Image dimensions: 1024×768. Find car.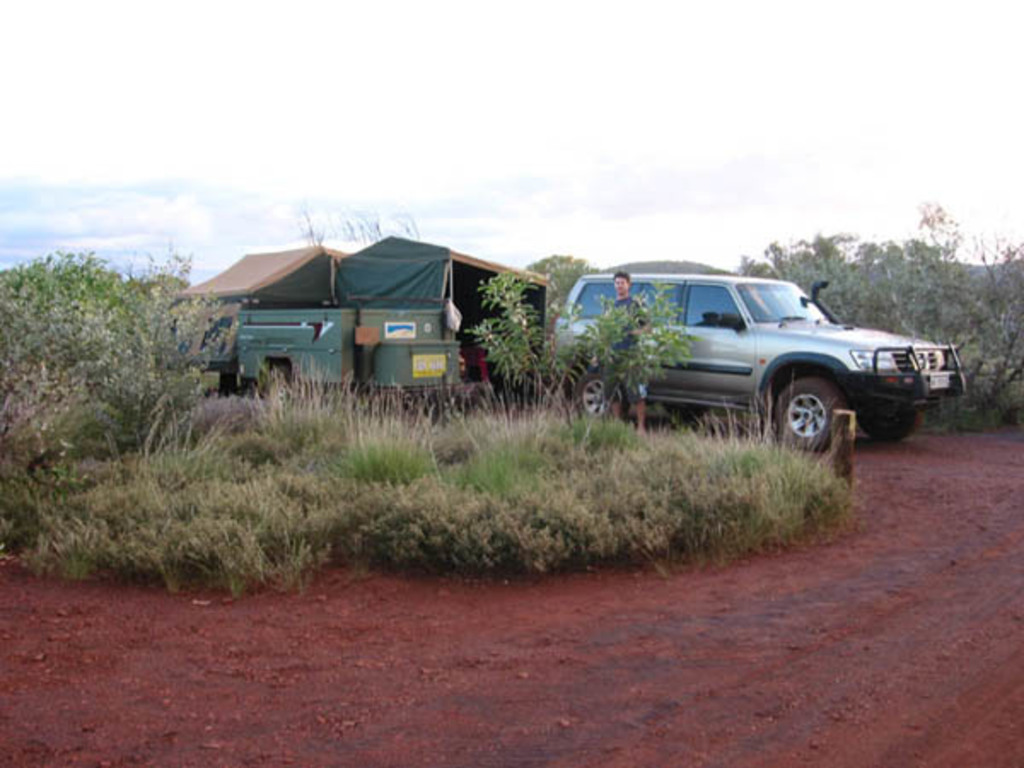
l=480, t=256, r=956, b=451.
